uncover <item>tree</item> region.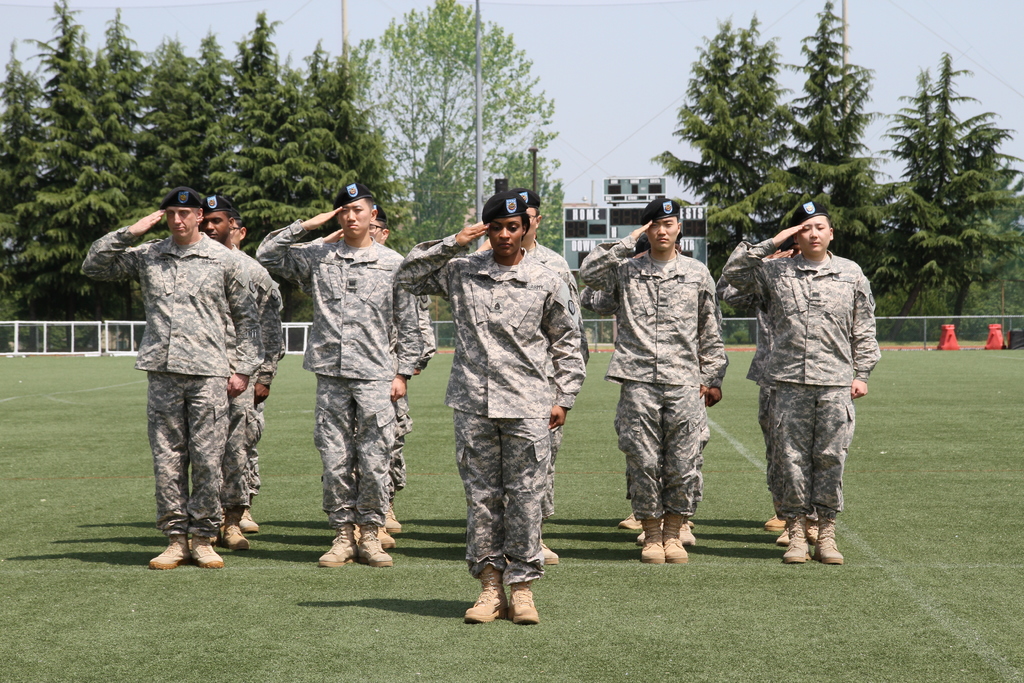
Uncovered: 120,17,218,226.
